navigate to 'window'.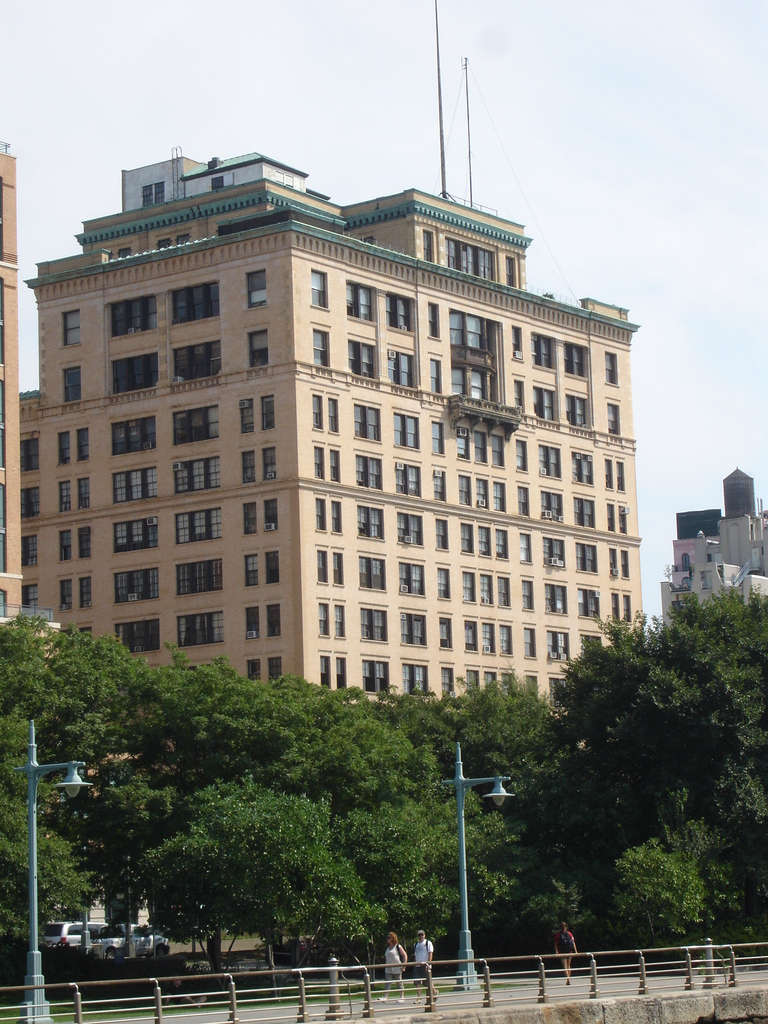
Navigation target: box(248, 266, 263, 308).
